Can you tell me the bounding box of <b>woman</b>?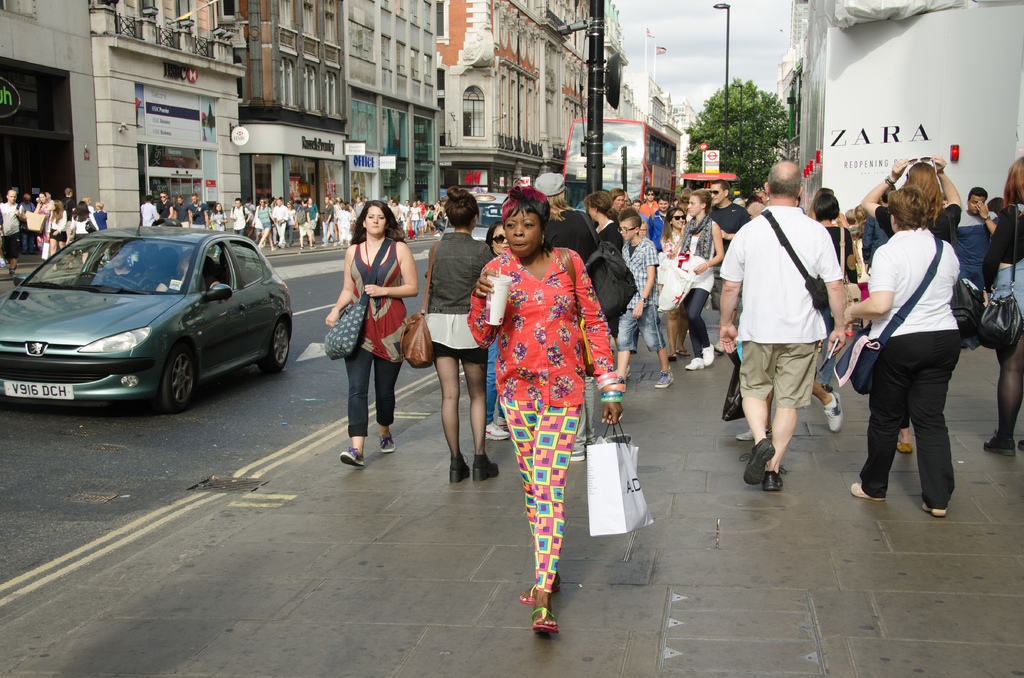
x1=810, y1=192, x2=858, y2=386.
